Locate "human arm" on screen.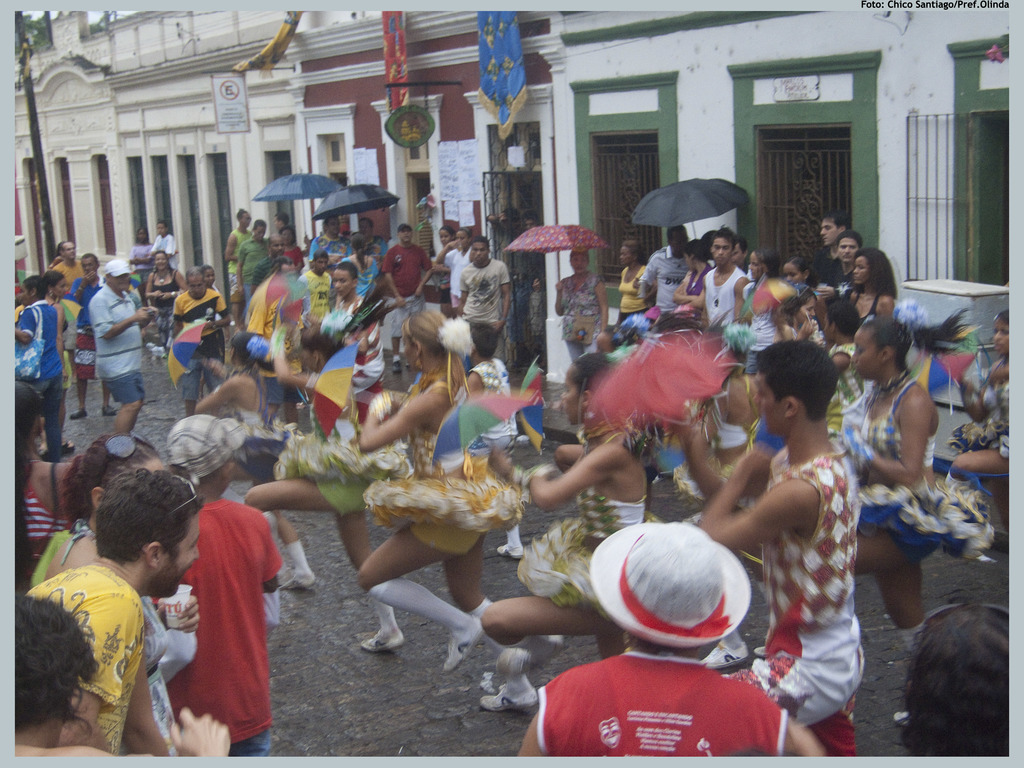
On screen at box=[959, 369, 999, 427].
